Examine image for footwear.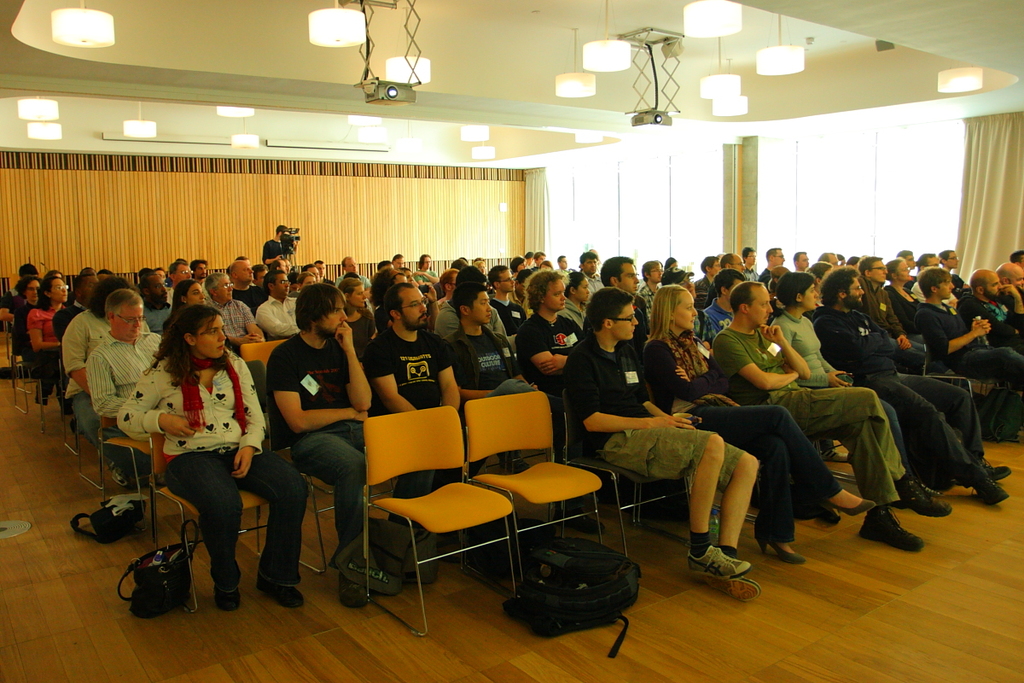
Examination result: (left=216, top=582, right=242, bottom=613).
